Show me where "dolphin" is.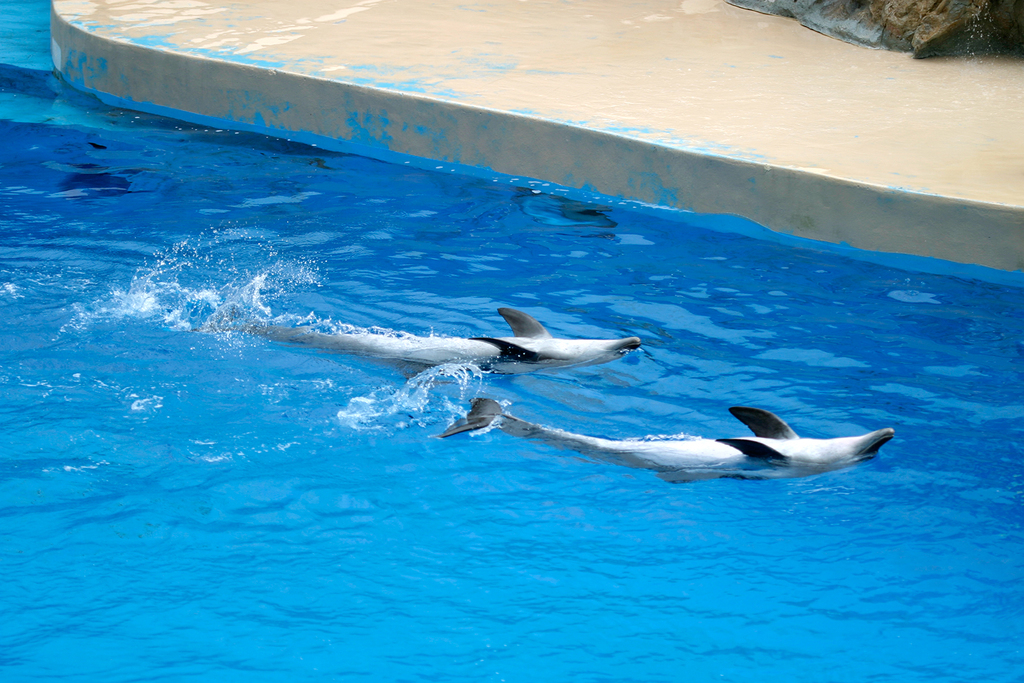
"dolphin" is at (196,295,648,389).
